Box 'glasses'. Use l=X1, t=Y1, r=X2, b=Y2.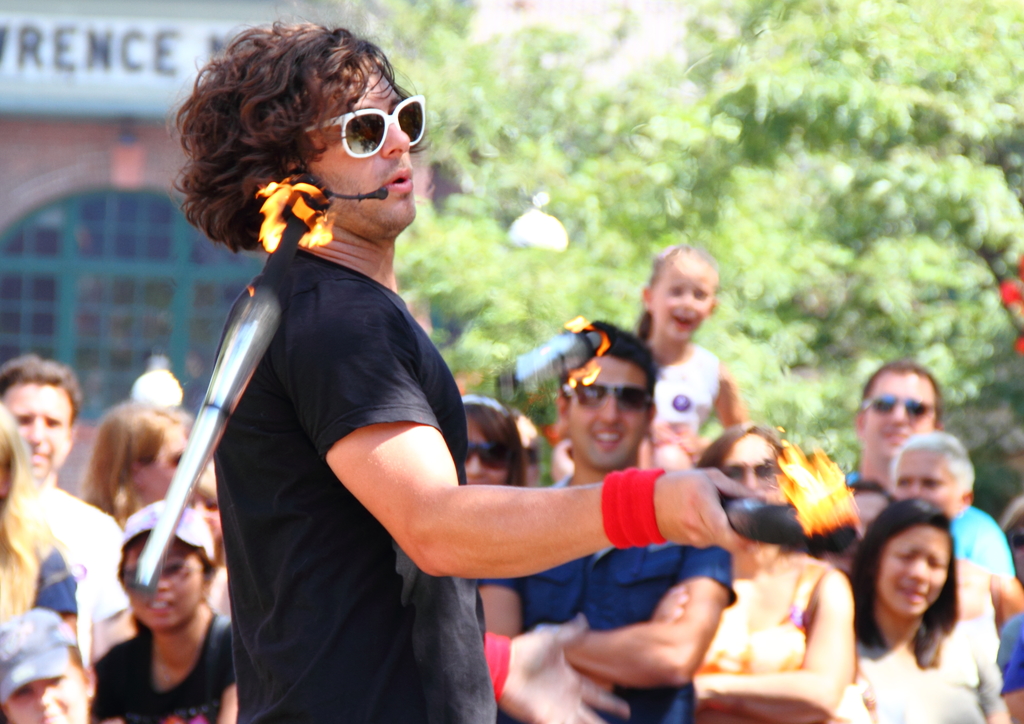
l=265, t=90, r=431, b=172.
